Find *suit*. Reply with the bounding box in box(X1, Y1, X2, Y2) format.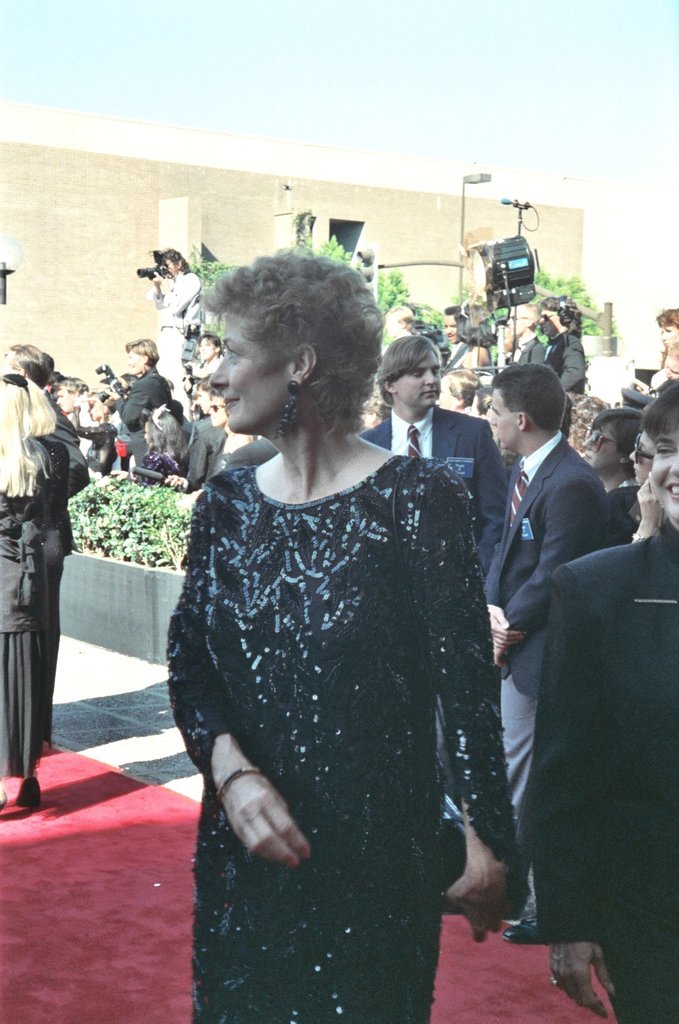
box(463, 348, 631, 784).
